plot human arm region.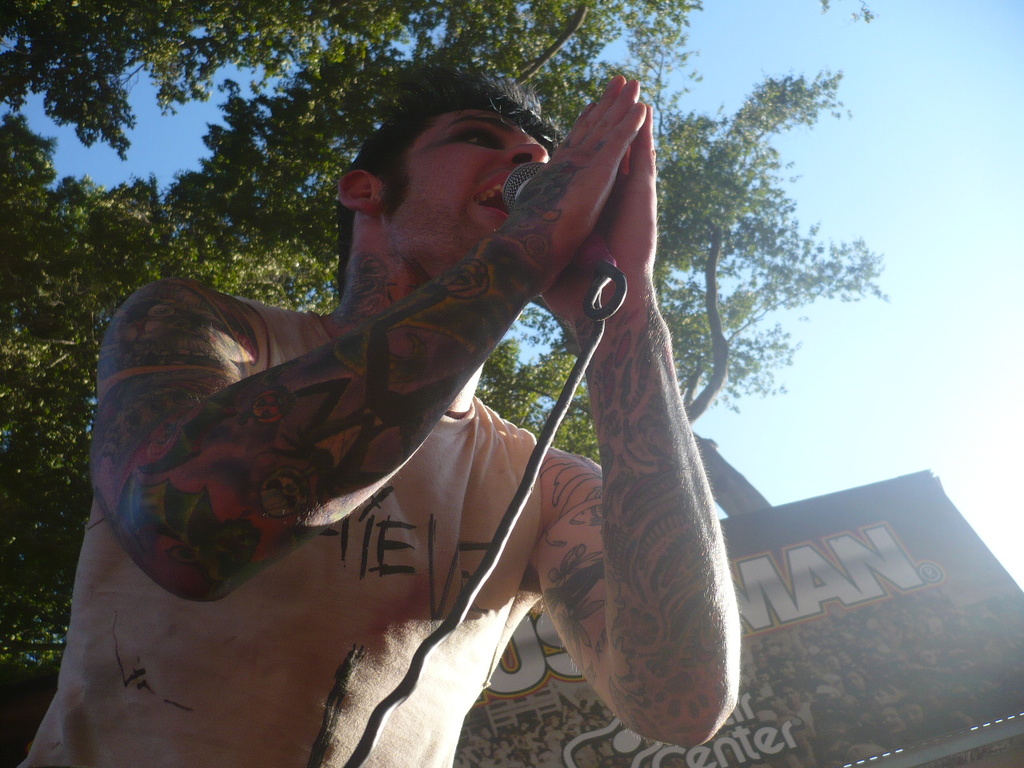
Plotted at <bbox>506, 127, 742, 767</bbox>.
